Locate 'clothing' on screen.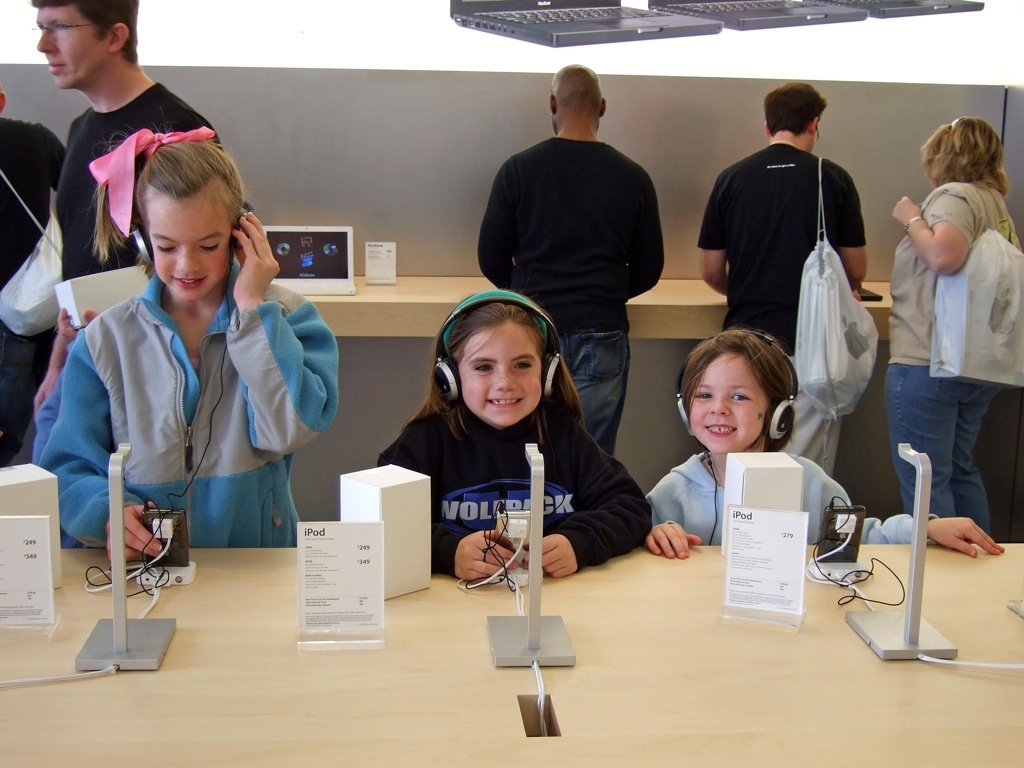
On screen at select_region(706, 85, 880, 461).
